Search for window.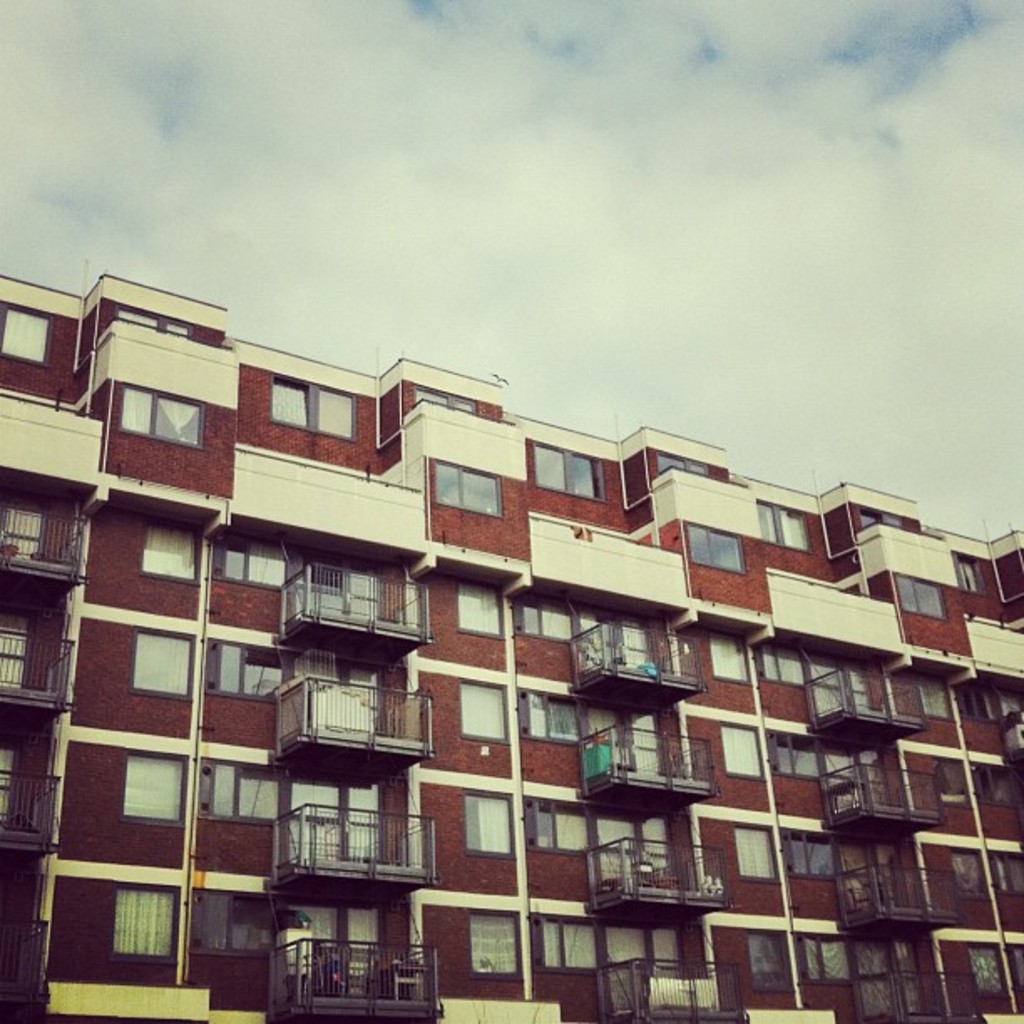
Found at x1=708 y1=632 x2=746 y2=681.
